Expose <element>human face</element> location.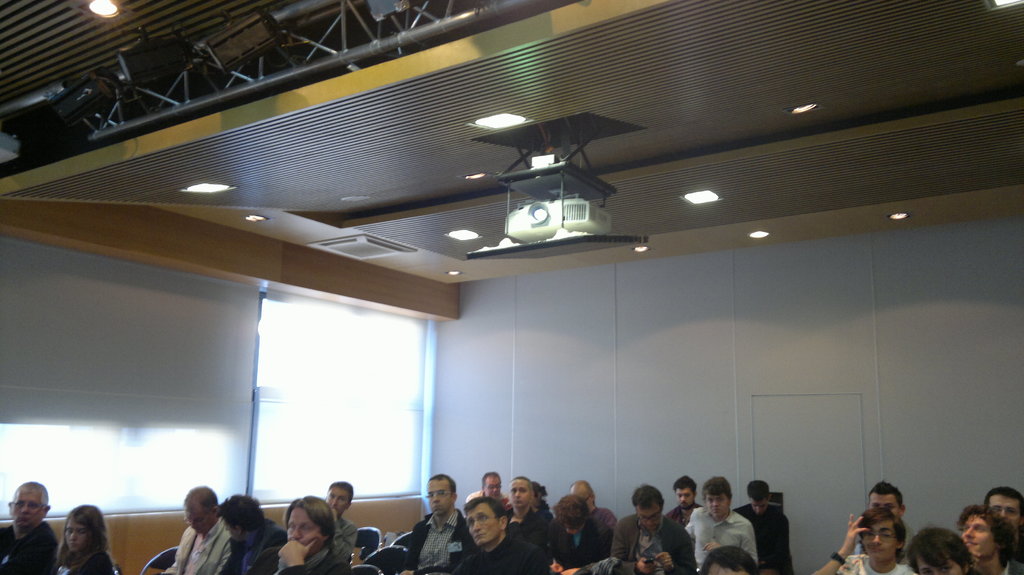
Exposed at 861/517/898/560.
